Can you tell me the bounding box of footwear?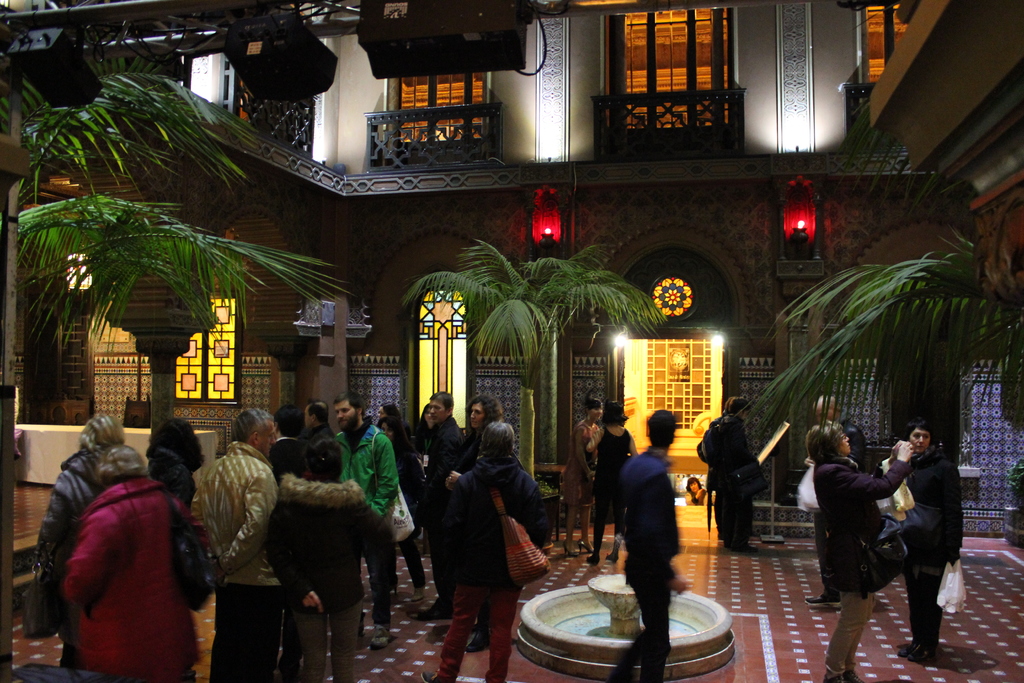
rect(906, 641, 937, 667).
